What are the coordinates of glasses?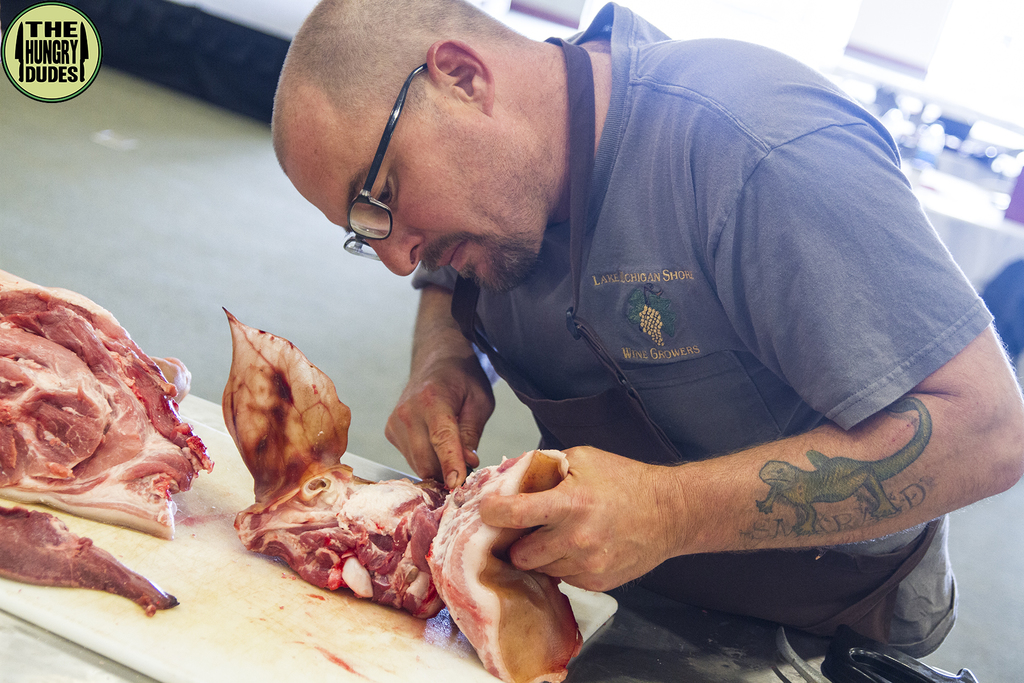
(x1=340, y1=62, x2=426, y2=262).
